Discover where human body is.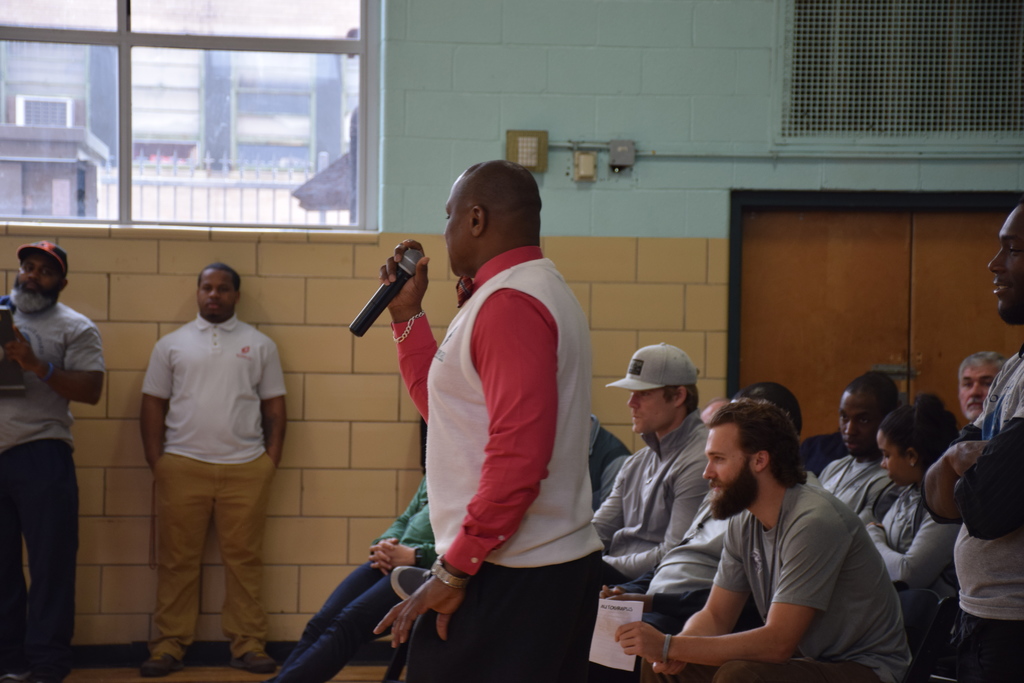
Discovered at (1, 239, 103, 682).
